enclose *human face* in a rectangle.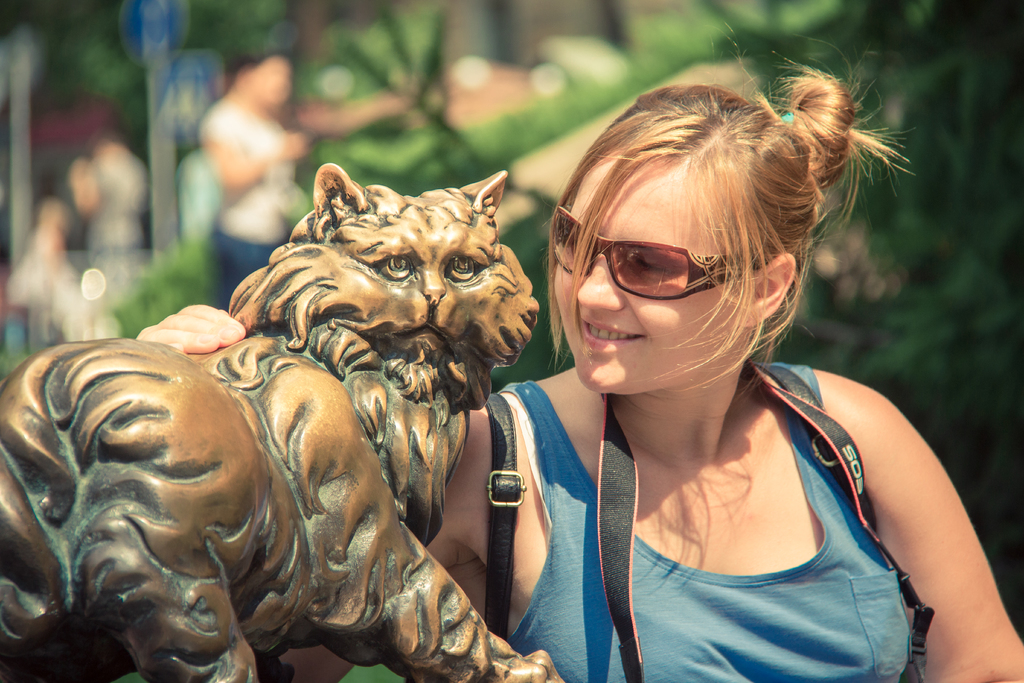
553/150/749/393.
